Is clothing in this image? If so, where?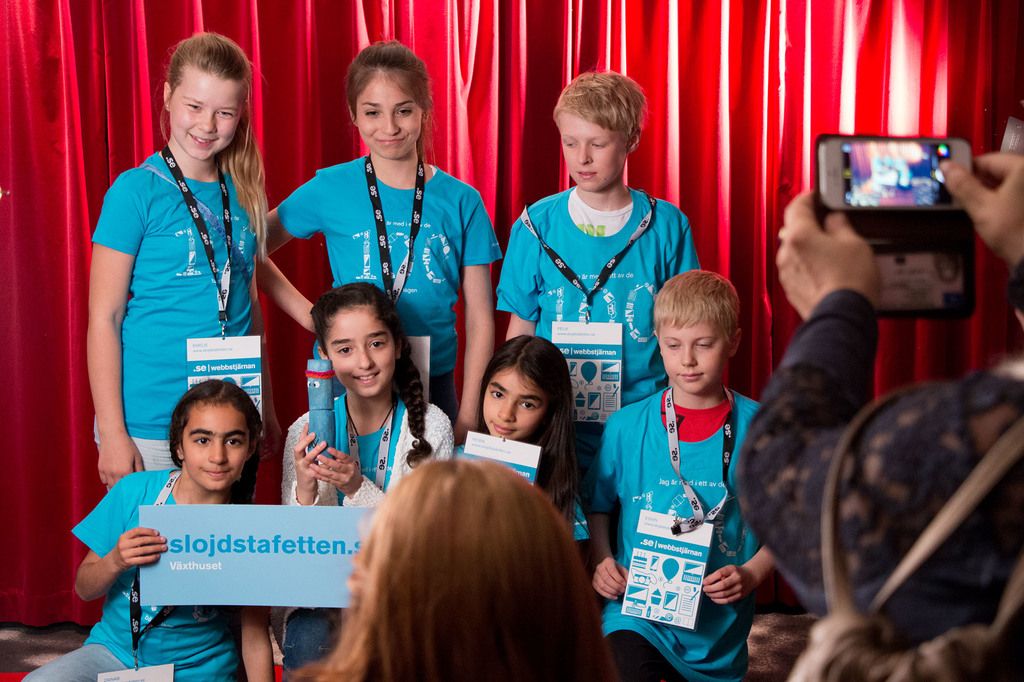
Yes, at [x1=280, y1=155, x2=500, y2=370].
